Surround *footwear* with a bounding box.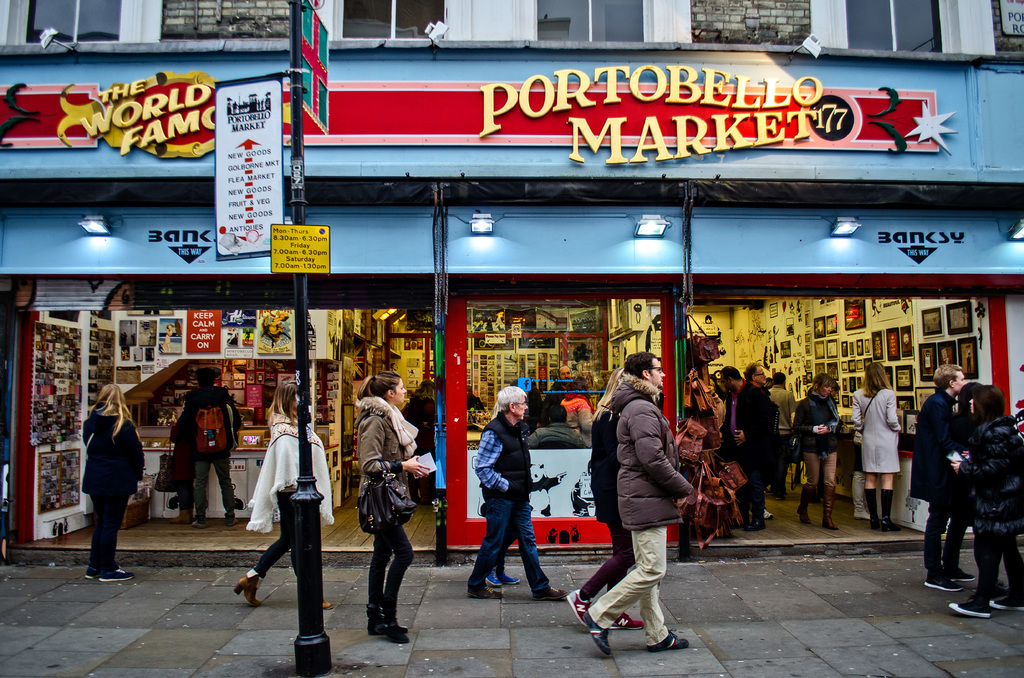
(x1=230, y1=574, x2=261, y2=610).
